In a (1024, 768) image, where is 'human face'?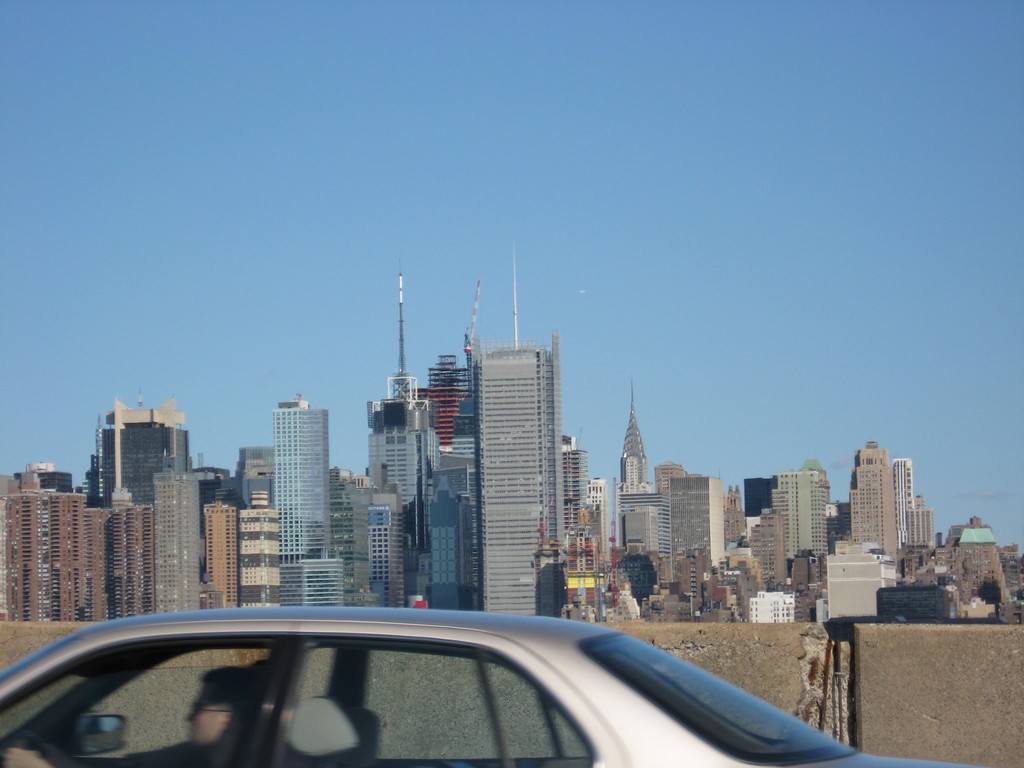
186 683 222 745.
